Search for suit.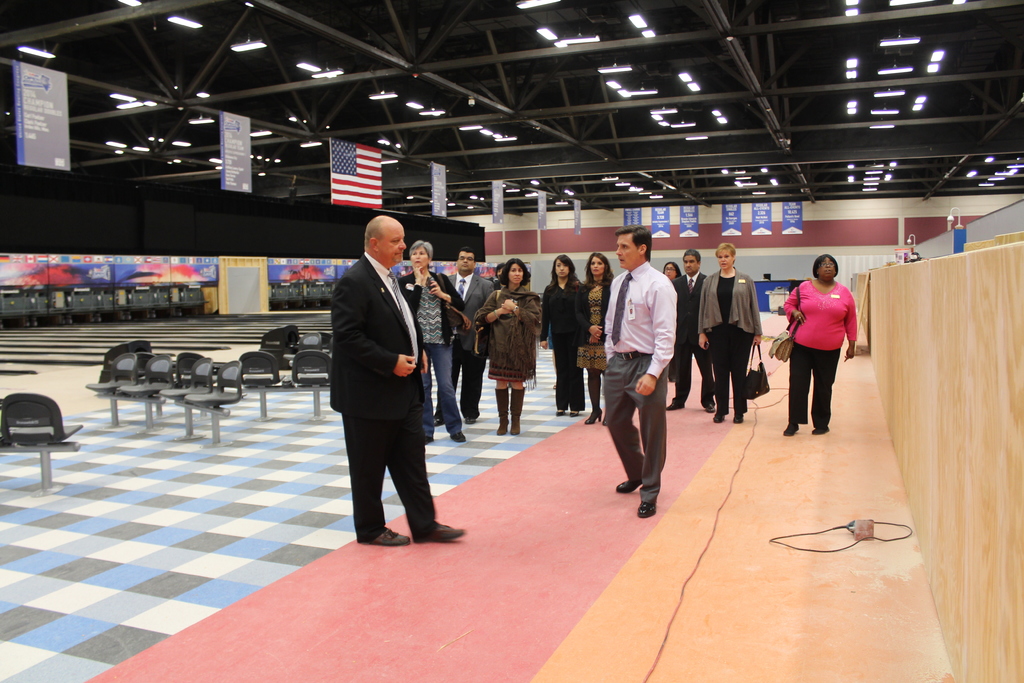
Found at (447, 272, 495, 418).
